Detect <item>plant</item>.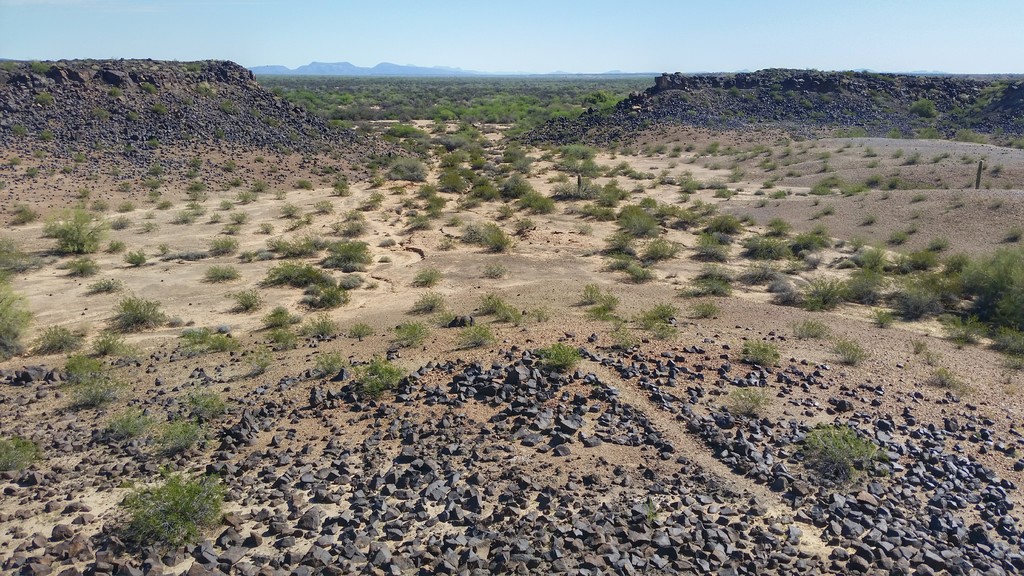
Detected at BBox(611, 316, 638, 348).
